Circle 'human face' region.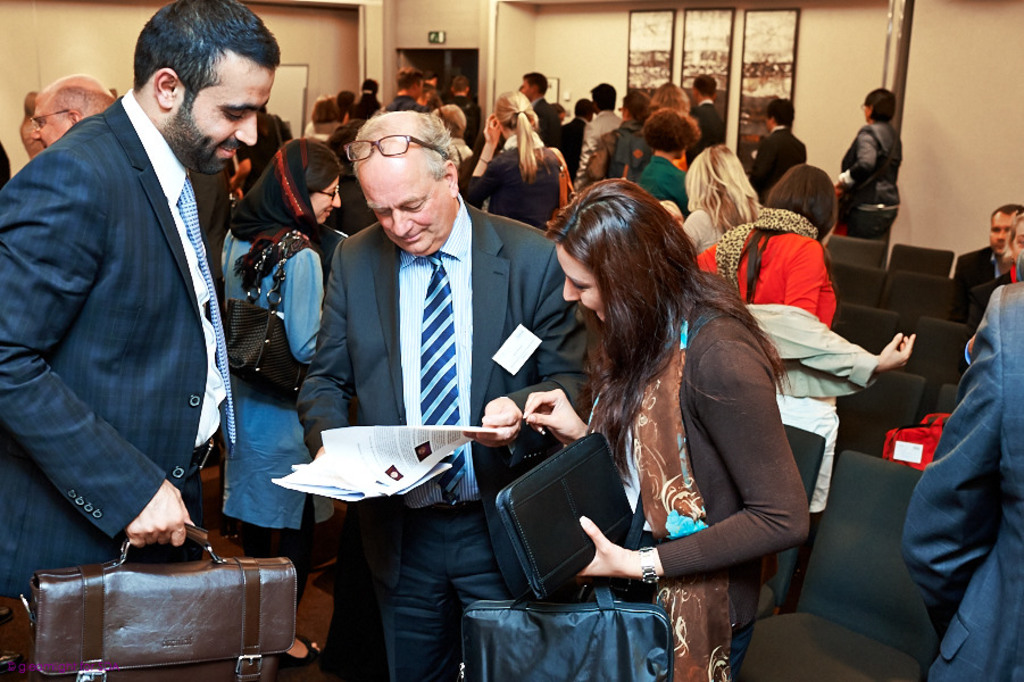
Region: select_region(363, 158, 453, 258).
